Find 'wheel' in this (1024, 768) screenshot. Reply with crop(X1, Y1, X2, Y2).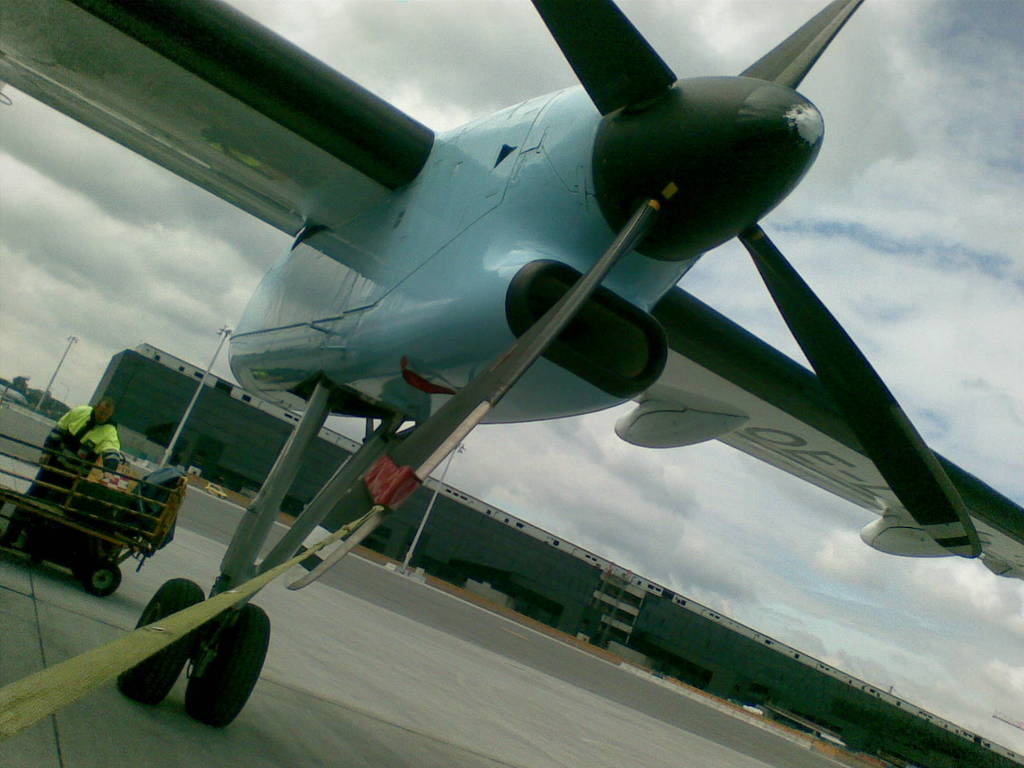
crop(118, 580, 202, 706).
